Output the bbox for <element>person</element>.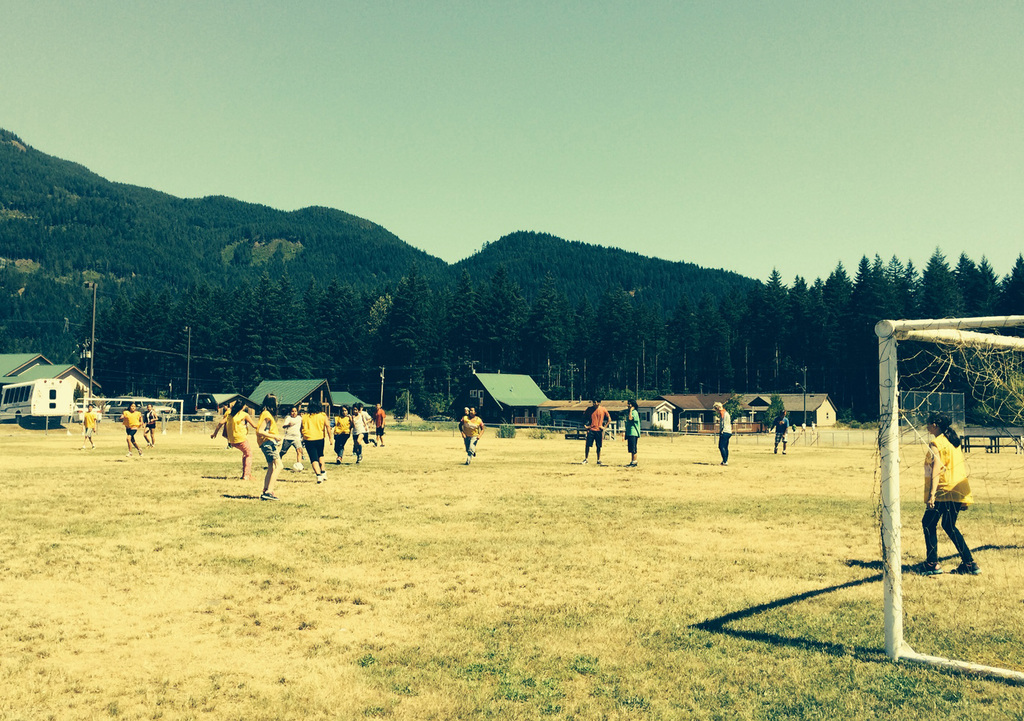
box(713, 397, 735, 466).
